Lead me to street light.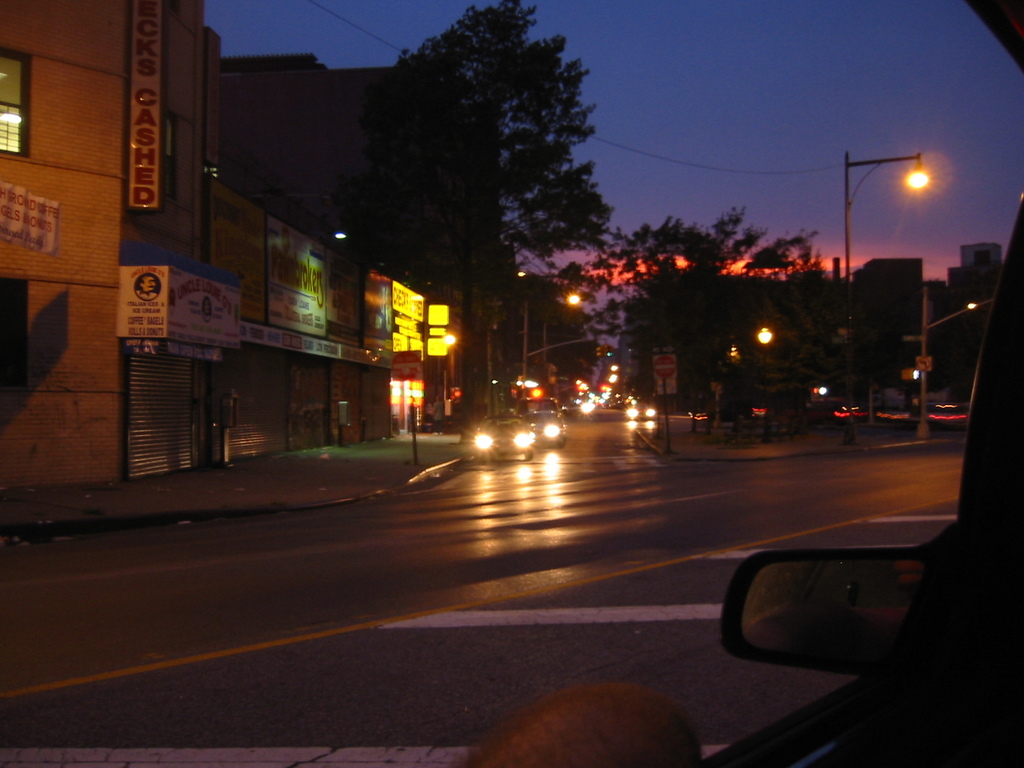
Lead to (left=524, top=290, right=579, bottom=398).
